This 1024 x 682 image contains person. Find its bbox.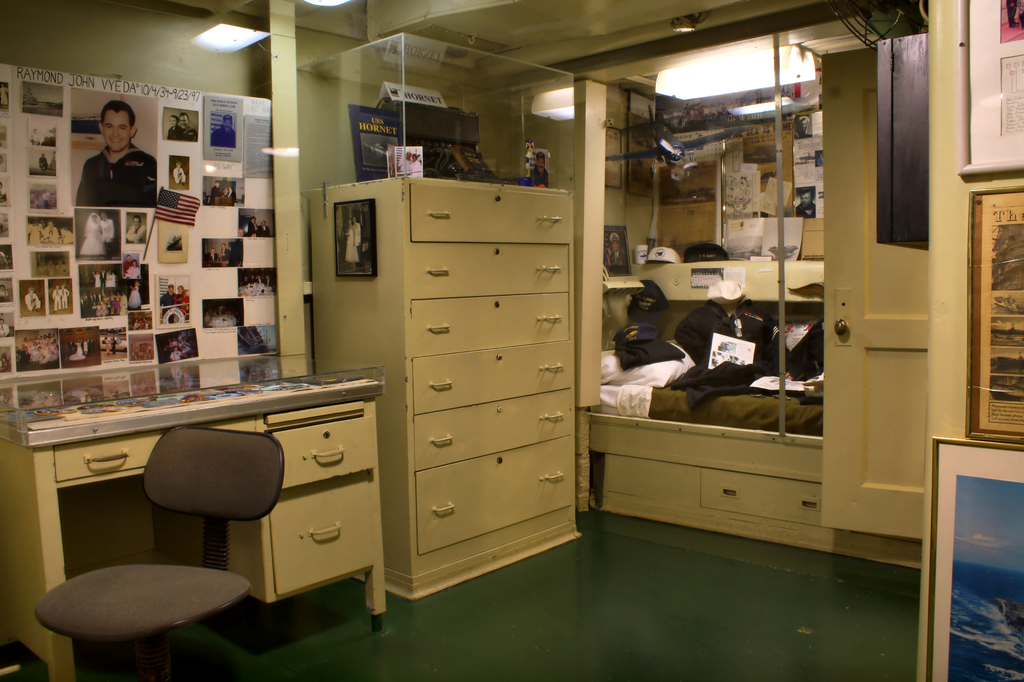
<region>124, 216, 146, 241</region>.
